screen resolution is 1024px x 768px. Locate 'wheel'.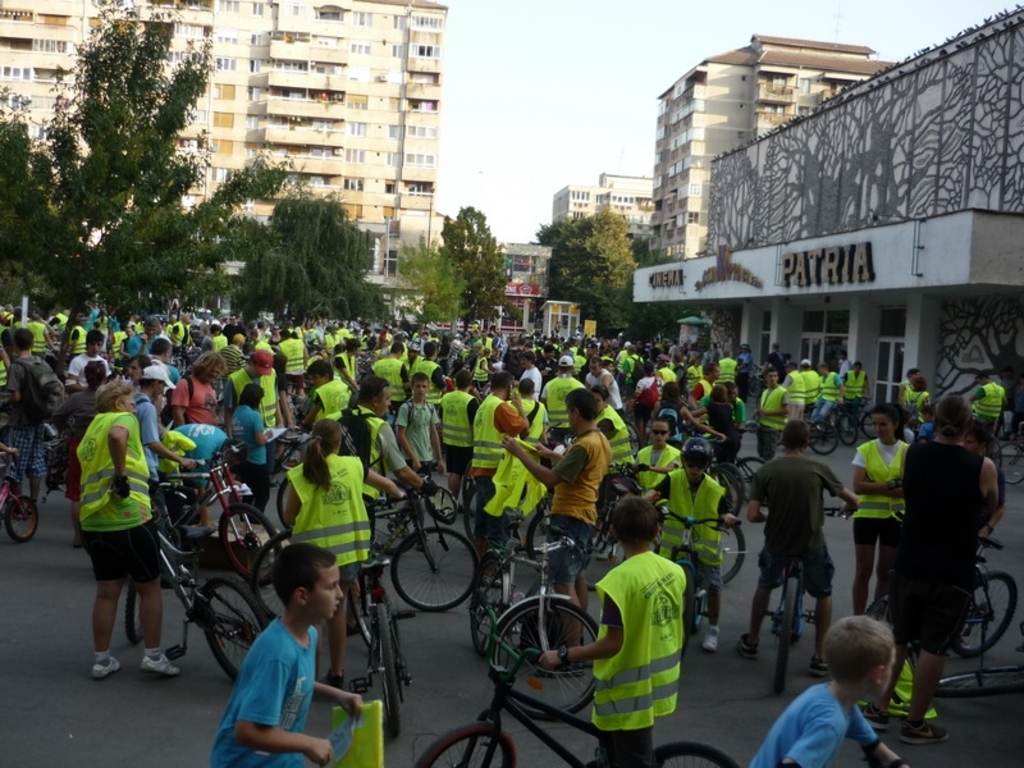
{"left": 351, "top": 575, "right": 399, "bottom": 657}.
